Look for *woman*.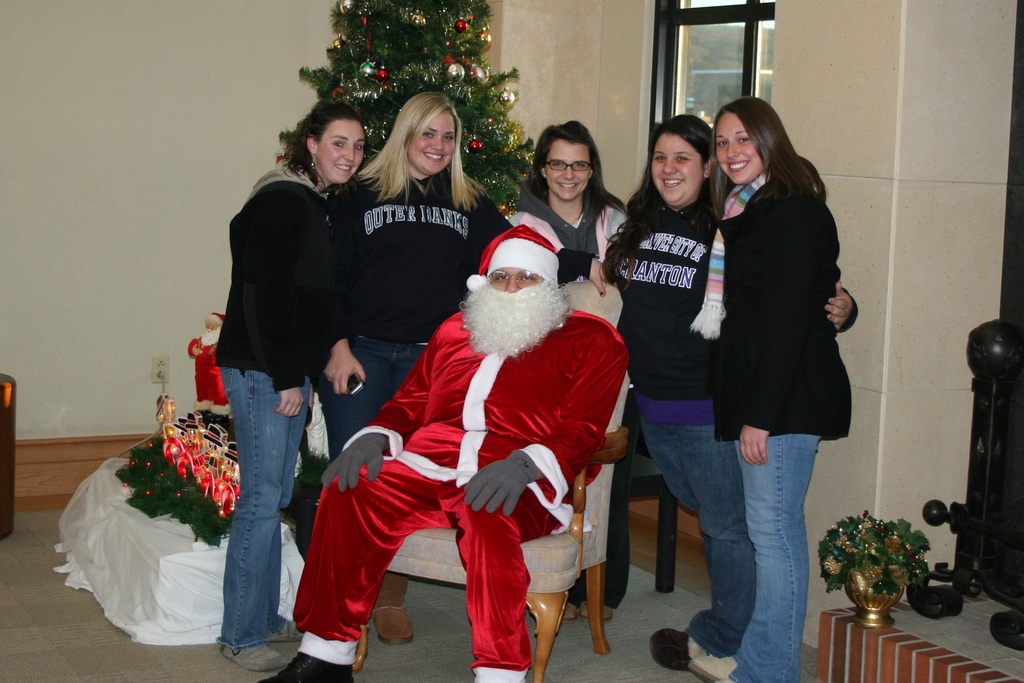
Found: [left=598, top=110, right=855, bottom=661].
